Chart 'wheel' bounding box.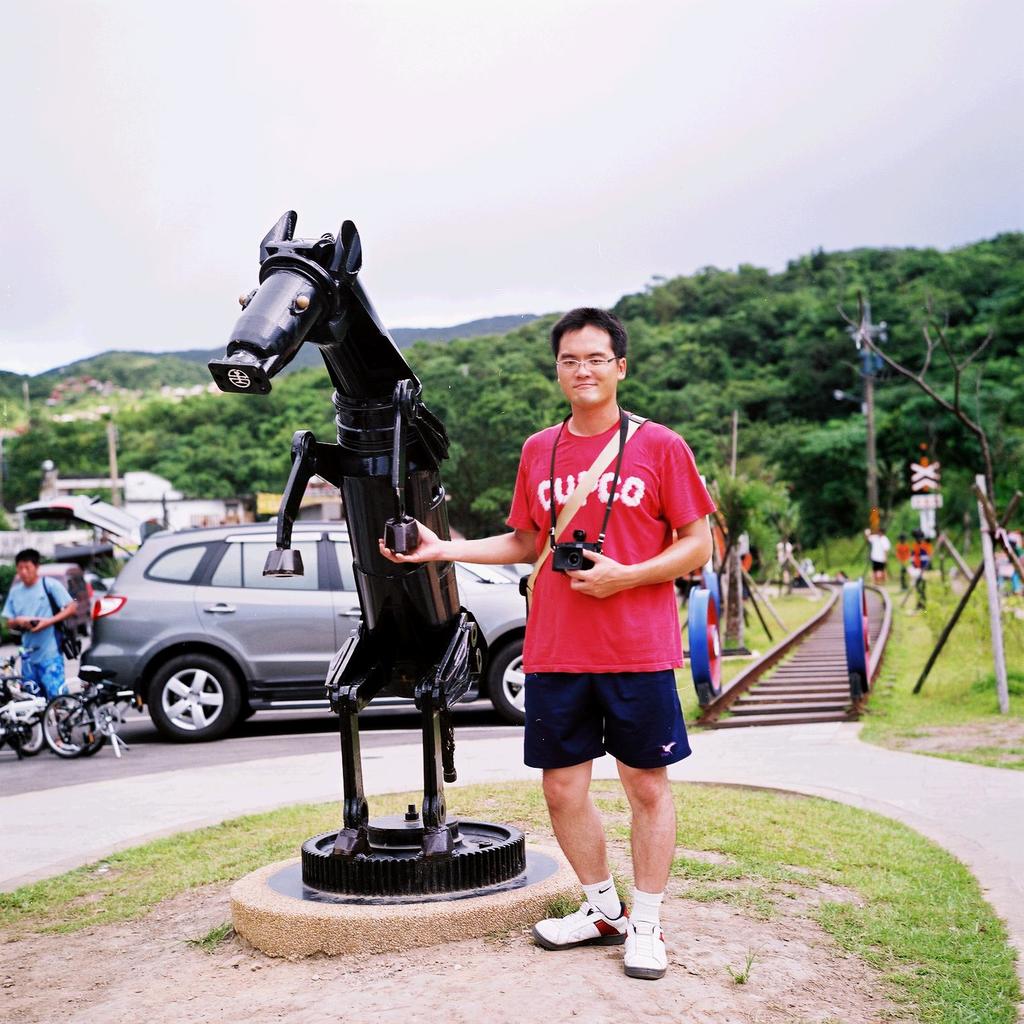
Charted: <bbox>844, 578, 872, 701</bbox>.
